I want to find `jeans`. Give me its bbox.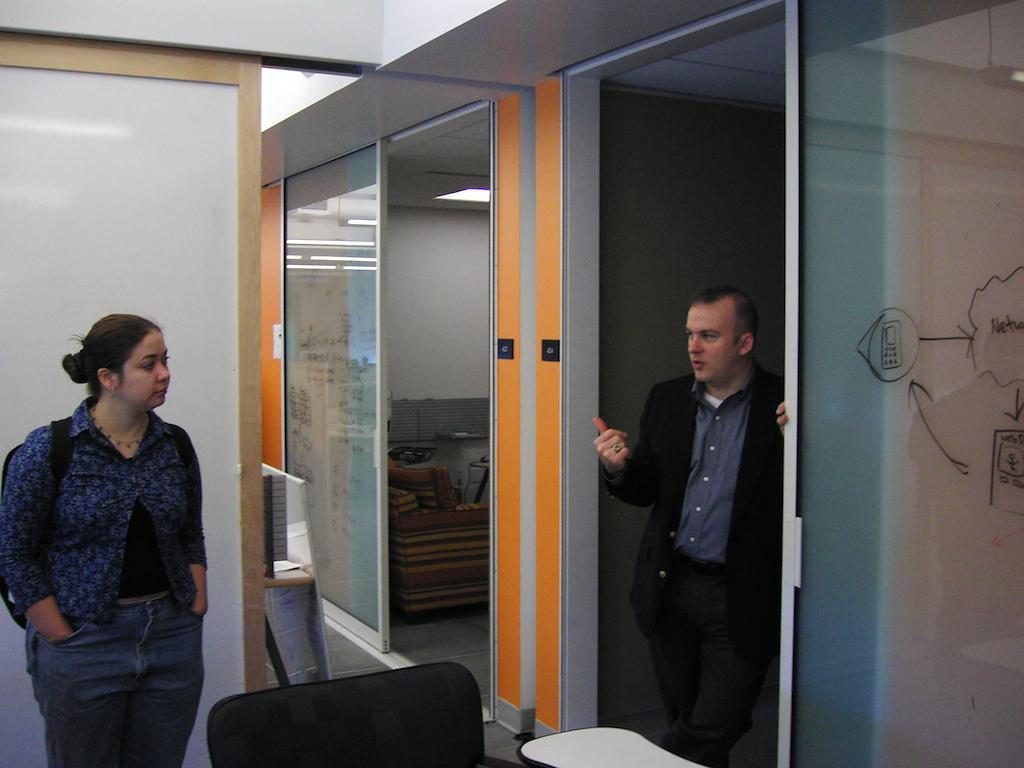
x1=31, y1=578, x2=197, y2=757.
